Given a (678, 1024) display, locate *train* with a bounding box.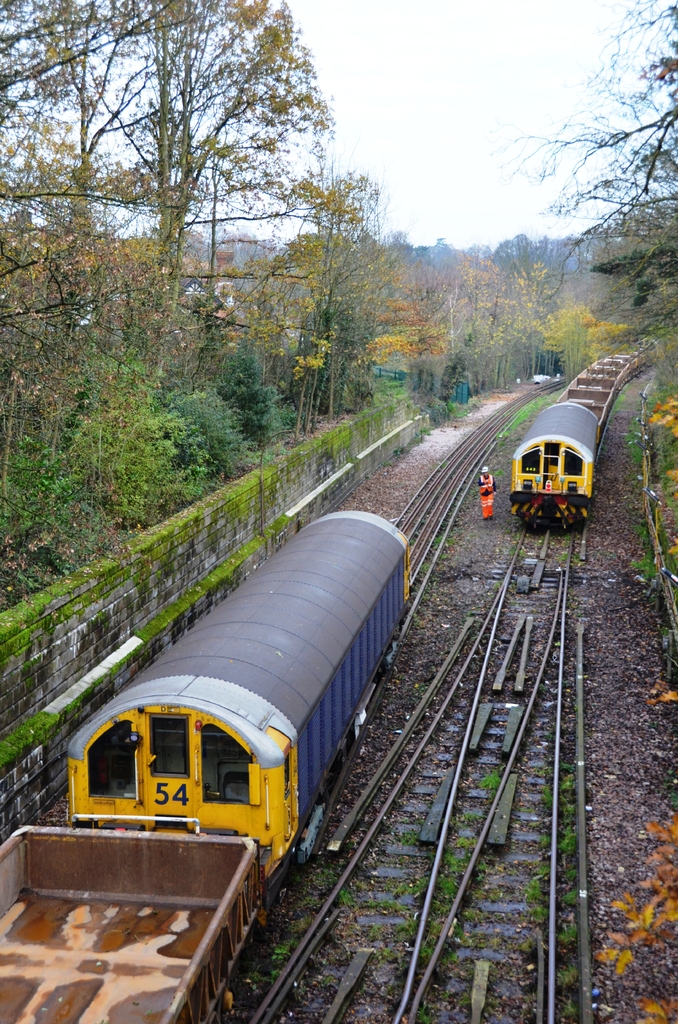
Located: [0, 502, 417, 1023].
